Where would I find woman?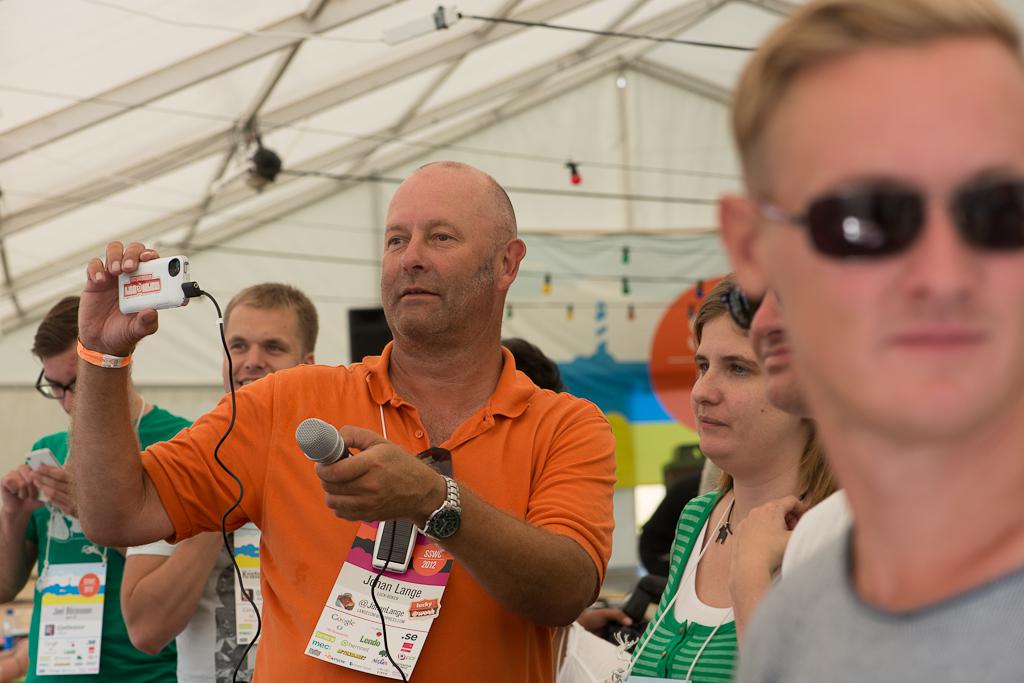
At bbox(622, 274, 840, 682).
